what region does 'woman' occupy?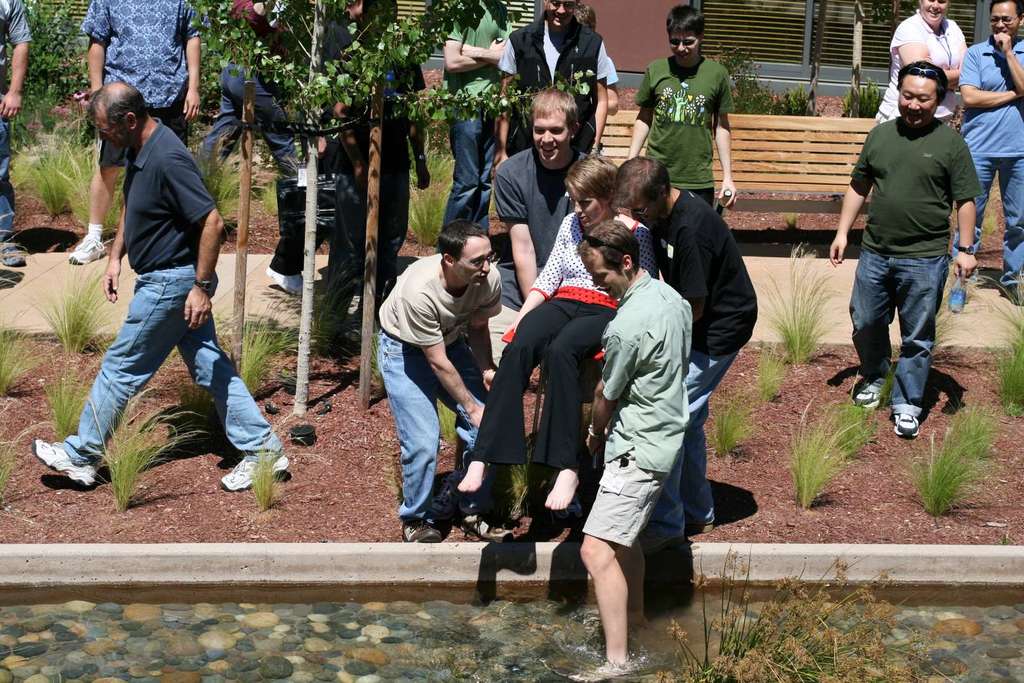
[873, 0, 969, 127].
